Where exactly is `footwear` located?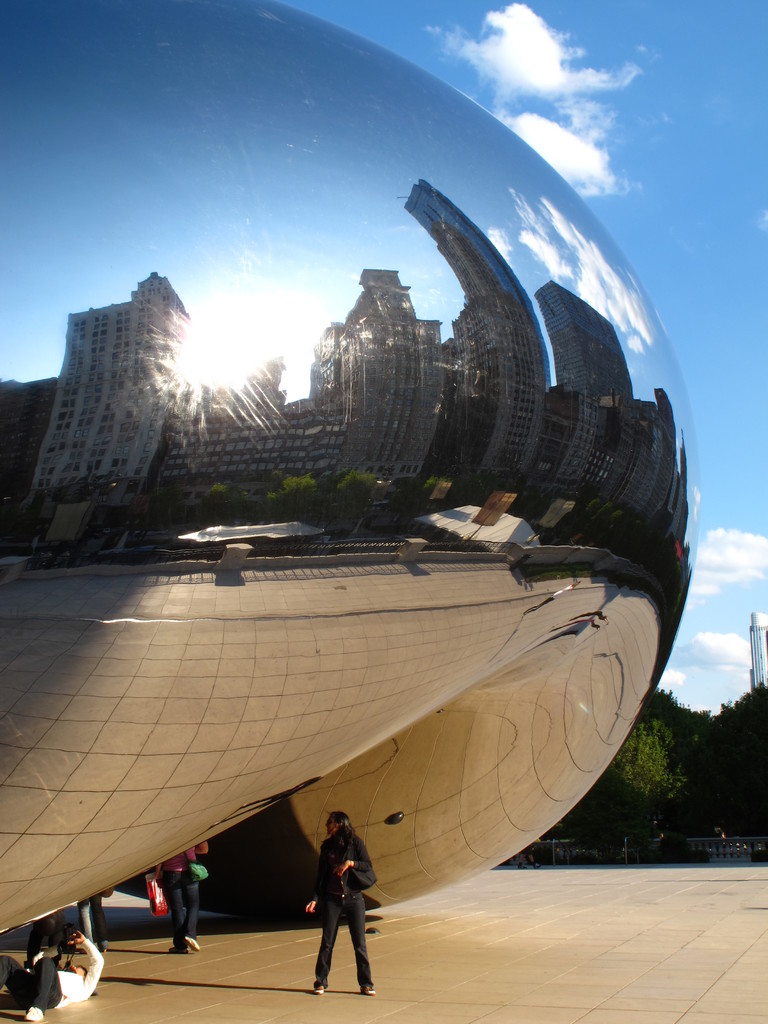
Its bounding box is bbox(78, 946, 86, 953).
